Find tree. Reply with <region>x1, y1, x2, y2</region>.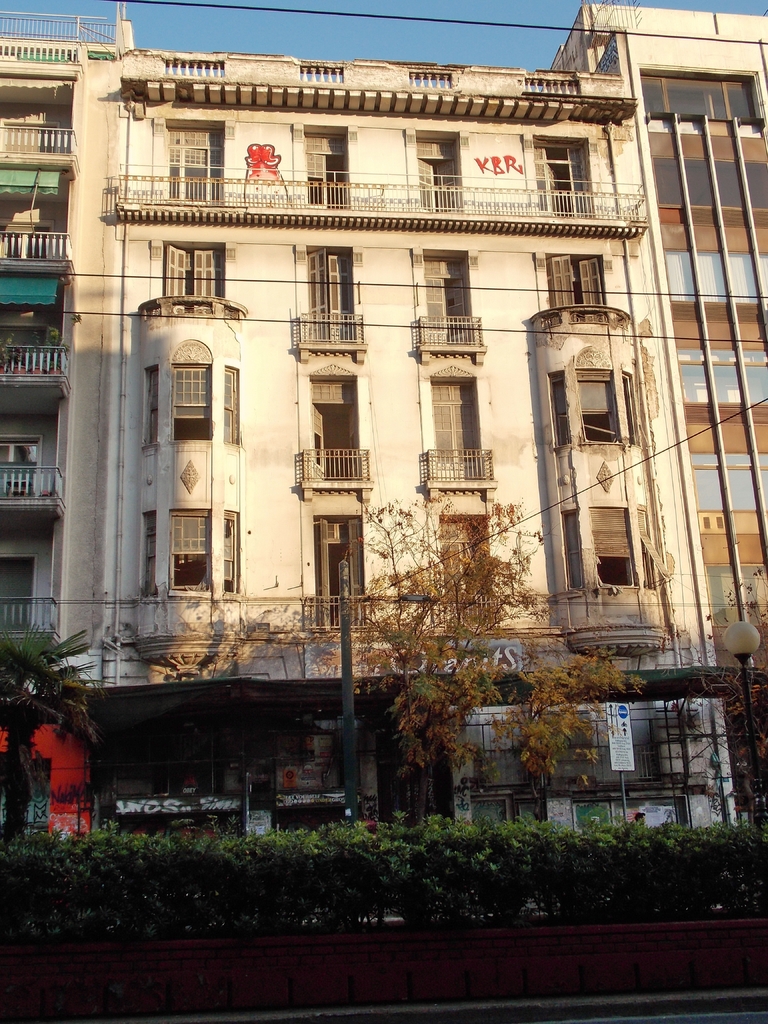
<region>0, 624, 115, 839</region>.
